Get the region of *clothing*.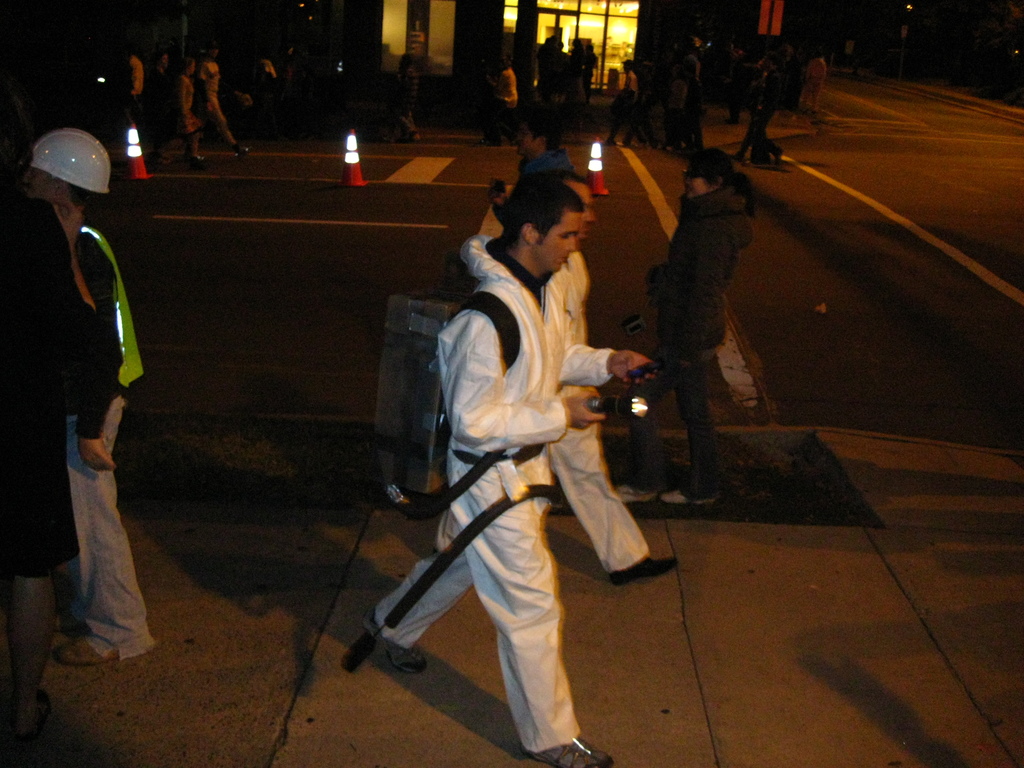
551,244,661,580.
